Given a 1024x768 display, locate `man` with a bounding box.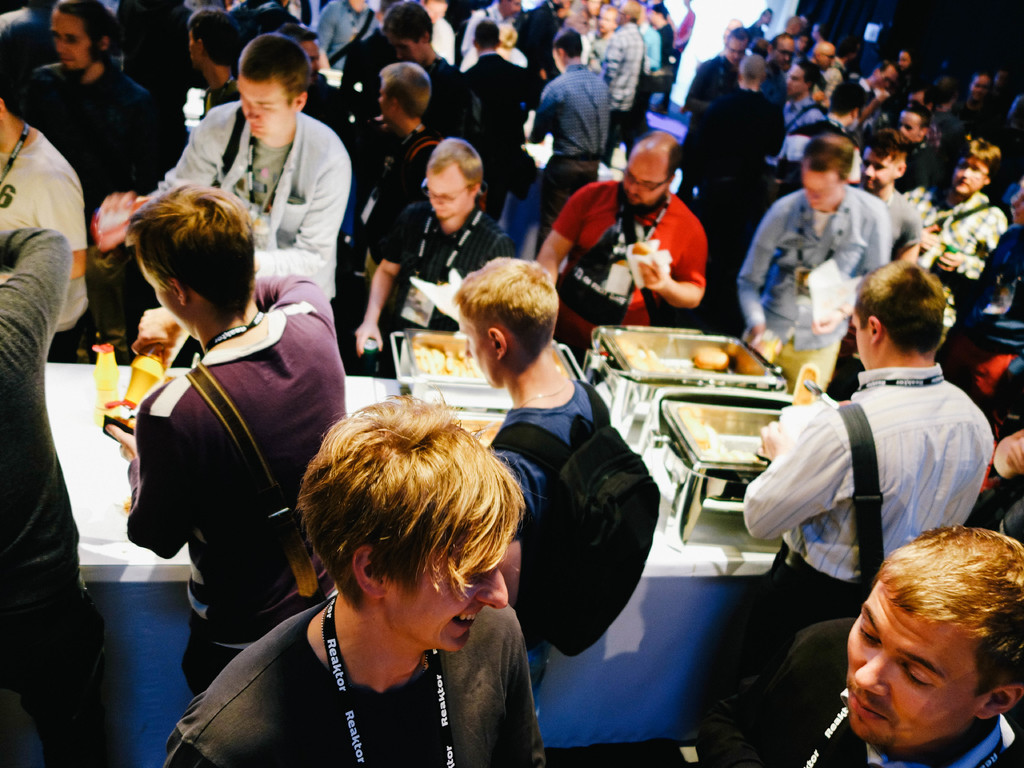
Located: region(861, 138, 921, 266).
